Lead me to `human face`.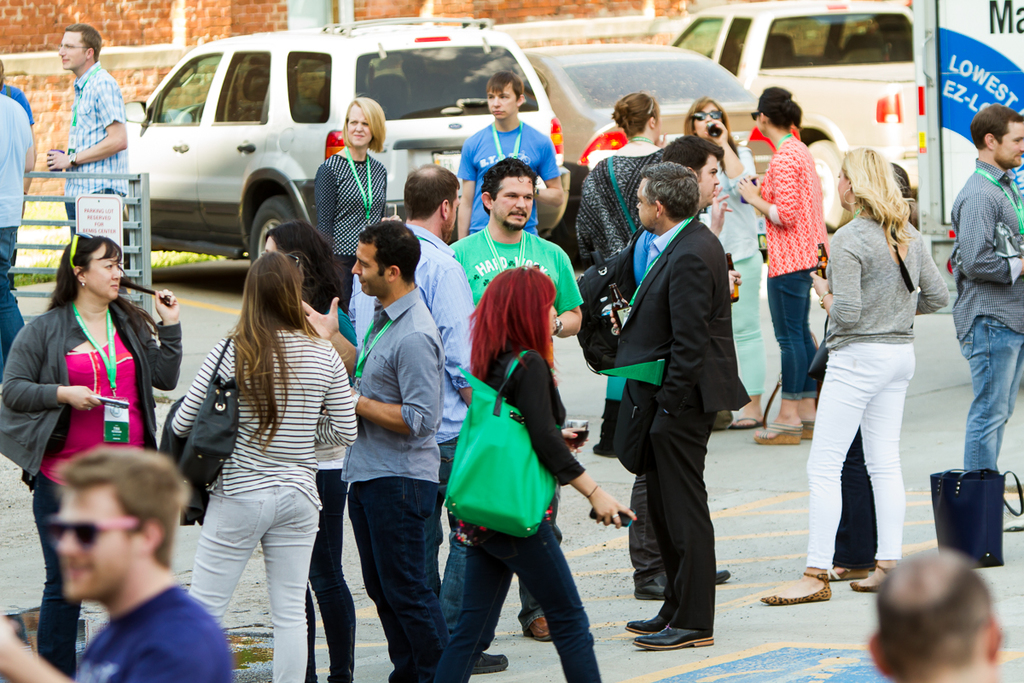
Lead to <box>55,485,131,597</box>.
